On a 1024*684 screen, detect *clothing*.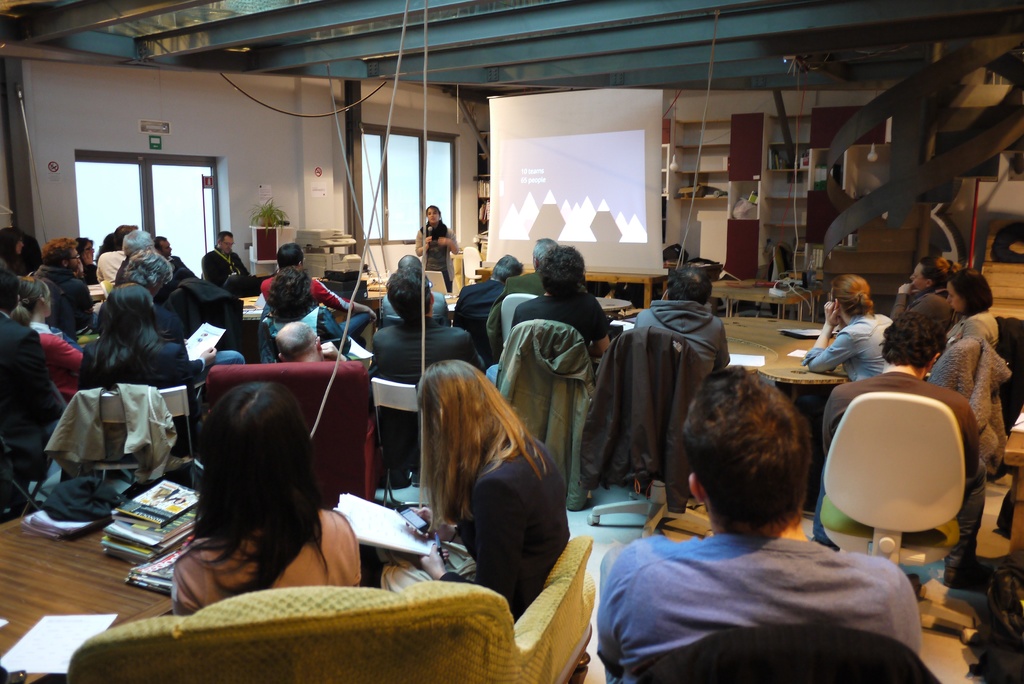
rect(28, 322, 83, 394).
